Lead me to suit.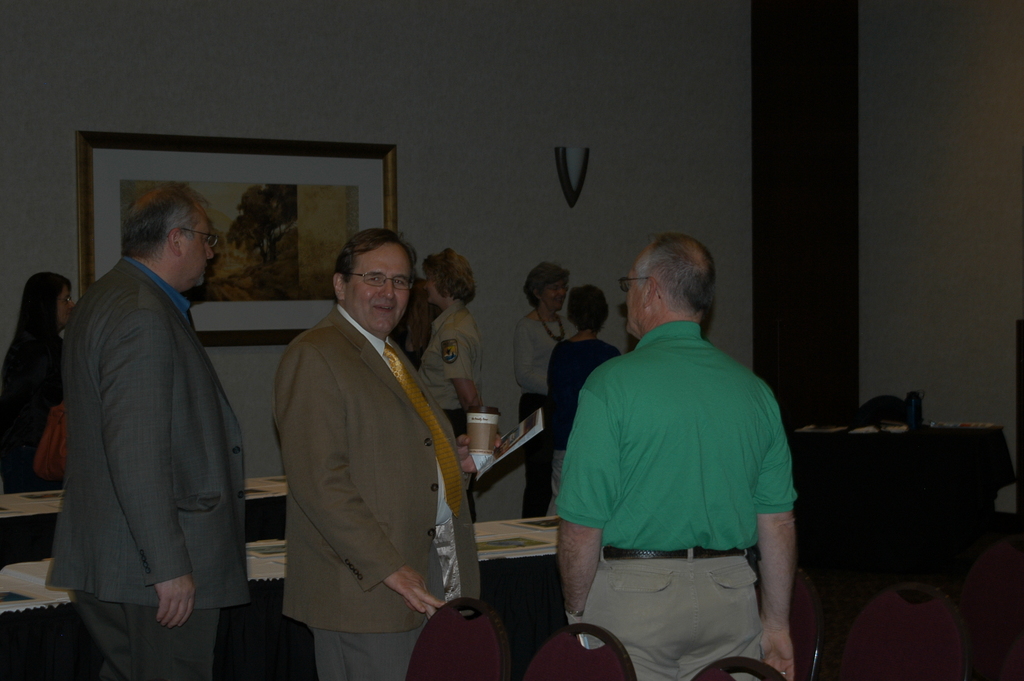
Lead to 47,258,253,680.
